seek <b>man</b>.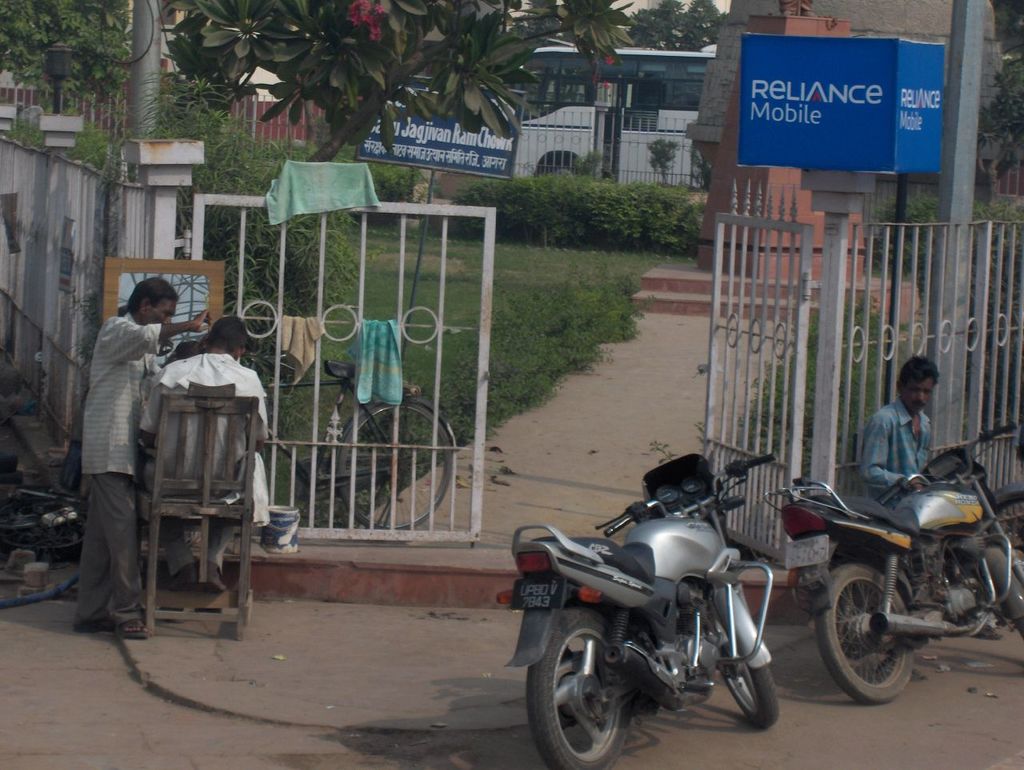
{"left": 73, "top": 277, "right": 212, "bottom": 638}.
